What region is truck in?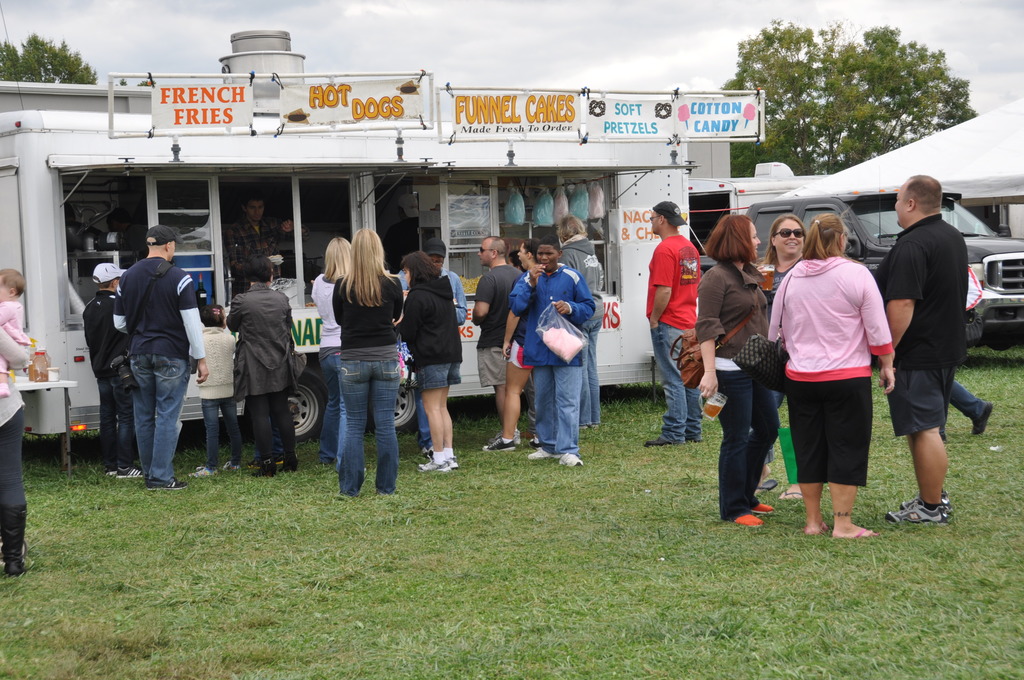
select_region(0, 61, 941, 466).
